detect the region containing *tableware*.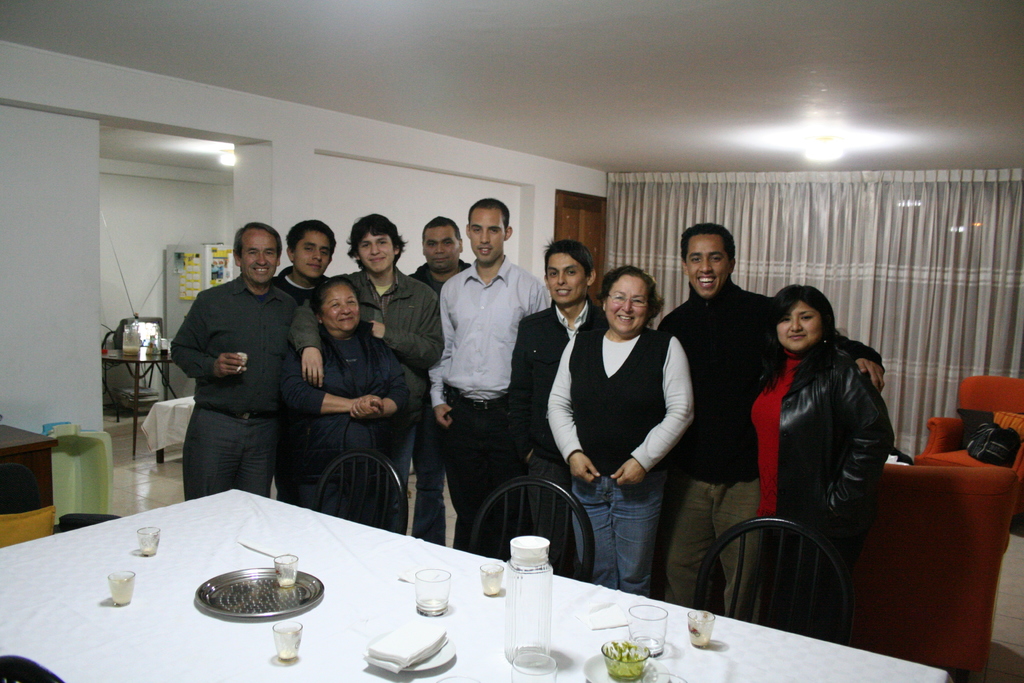
<bbox>106, 568, 138, 607</bbox>.
